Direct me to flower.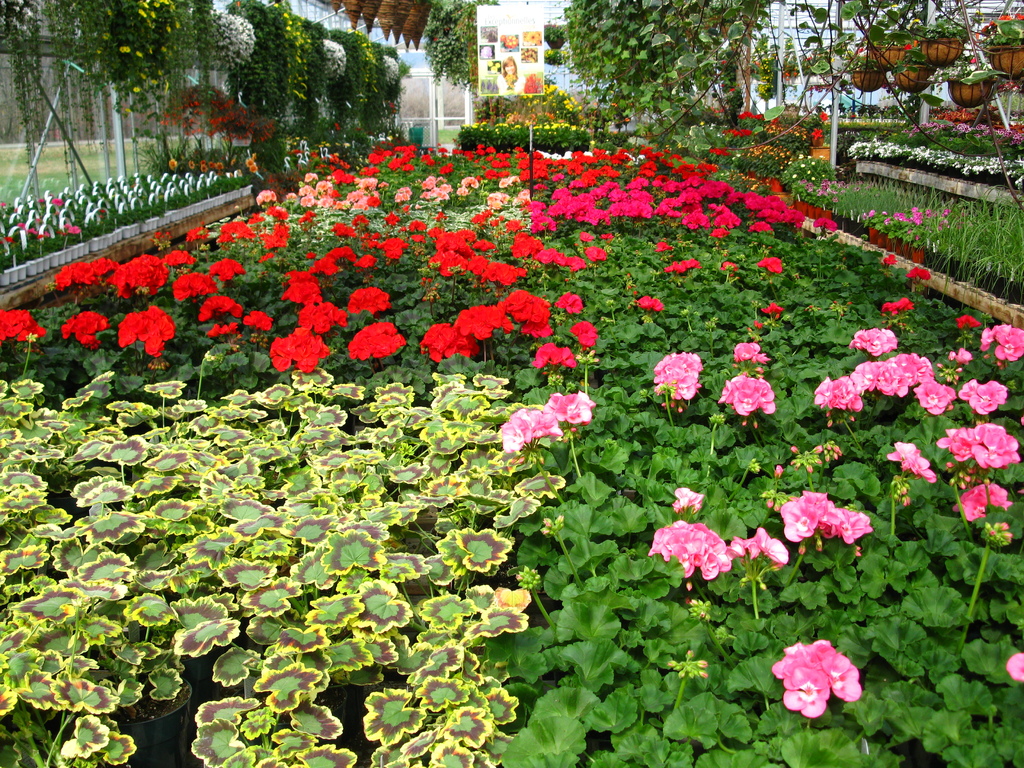
Direction: 816,376,864,413.
